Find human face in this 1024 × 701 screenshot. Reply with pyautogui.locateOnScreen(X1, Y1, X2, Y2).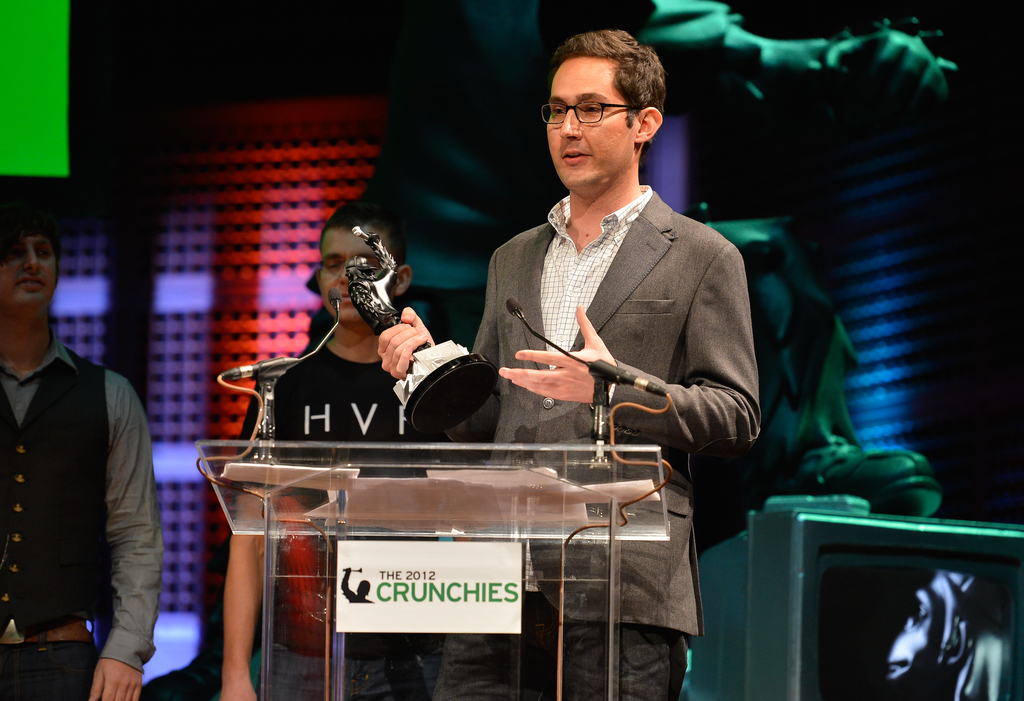
pyautogui.locateOnScreen(318, 223, 396, 323).
